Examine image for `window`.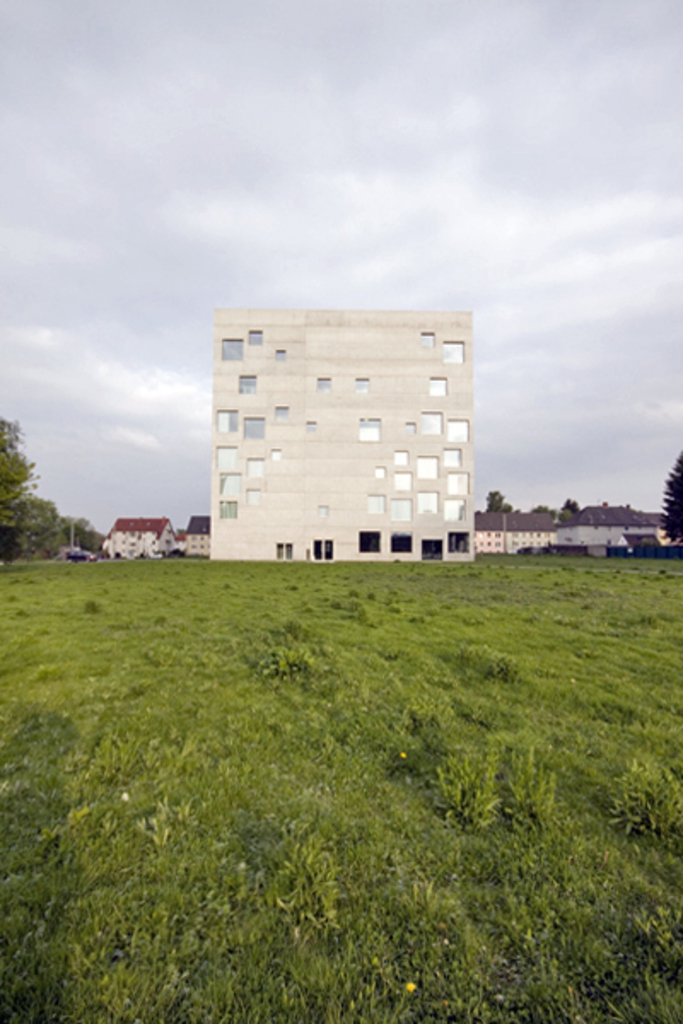
Examination result: (x1=391, y1=468, x2=410, y2=493).
